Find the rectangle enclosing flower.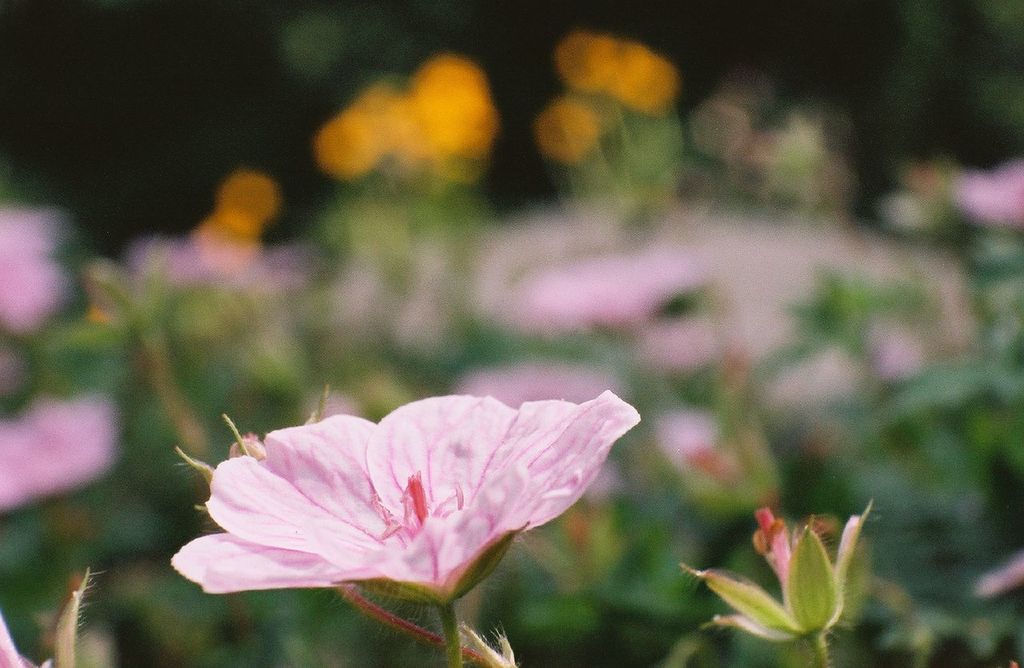
(157,388,648,637).
